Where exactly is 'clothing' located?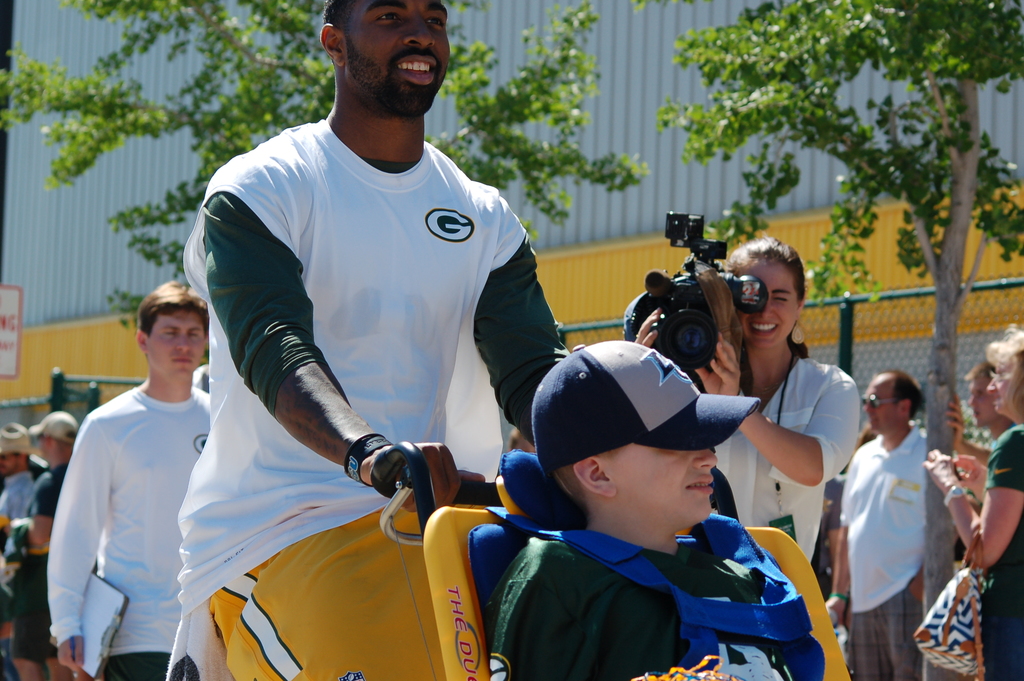
Its bounding box is left=5, top=461, right=73, bottom=662.
